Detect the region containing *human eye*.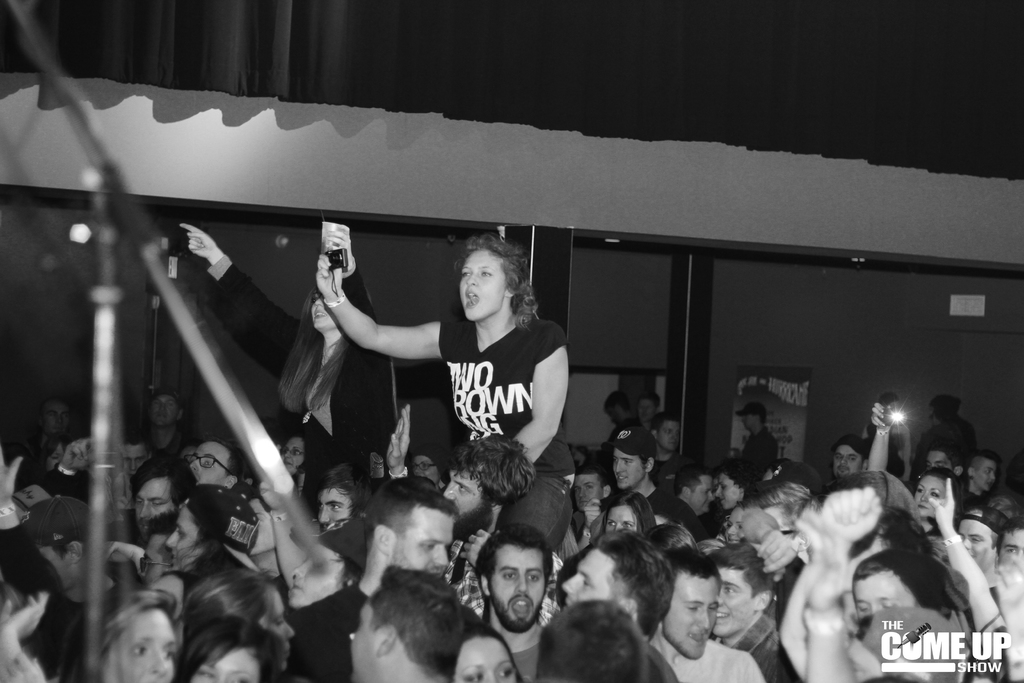
x1=701 y1=489 x2=709 y2=497.
